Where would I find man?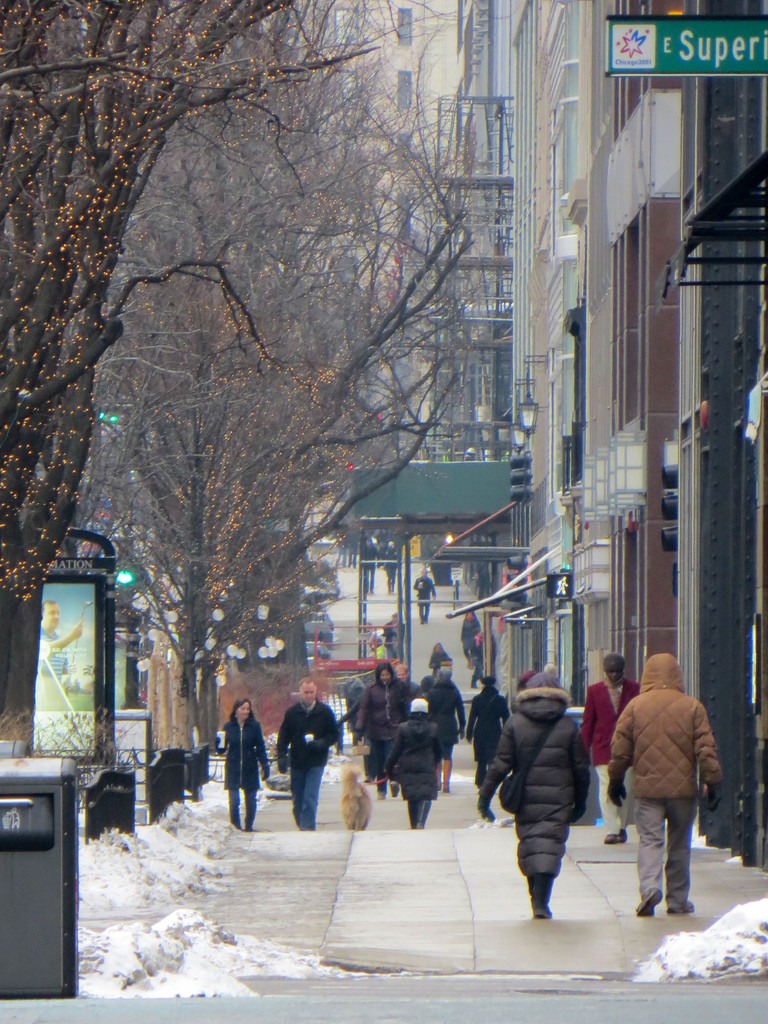
At box=[585, 652, 643, 841].
